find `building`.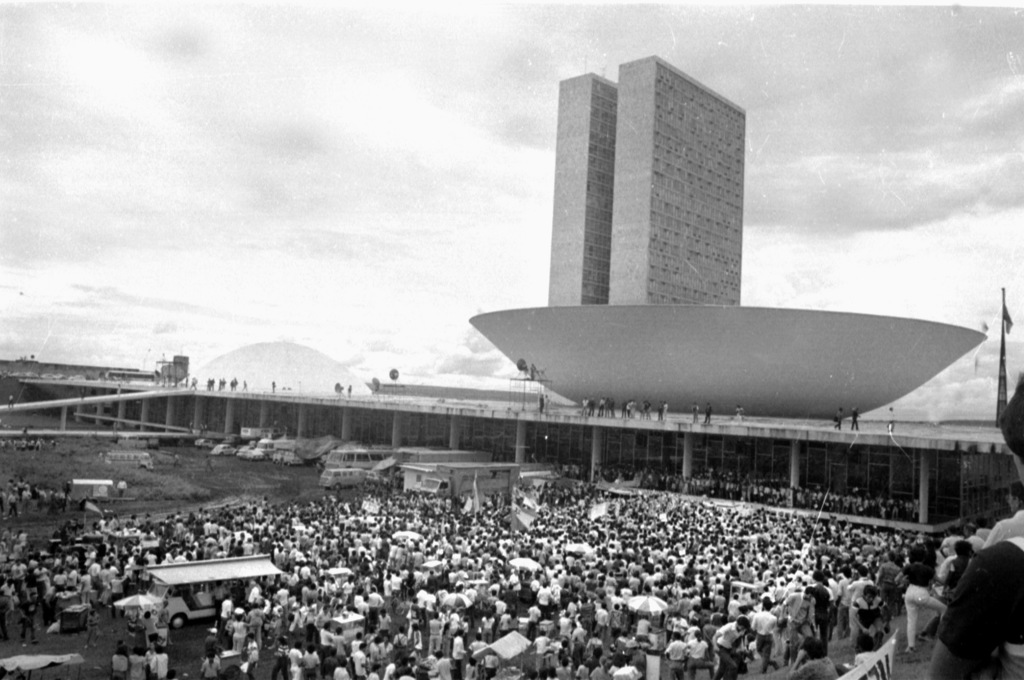
{"left": 548, "top": 72, "right": 620, "bottom": 306}.
